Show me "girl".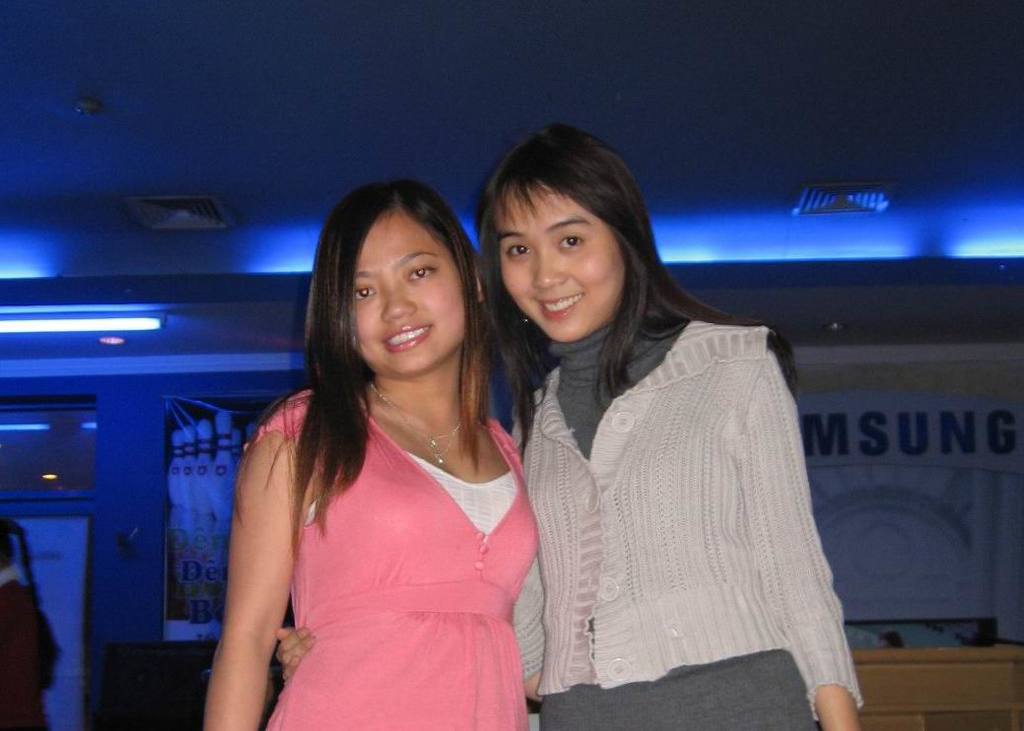
"girl" is here: {"left": 476, "top": 133, "right": 887, "bottom": 730}.
